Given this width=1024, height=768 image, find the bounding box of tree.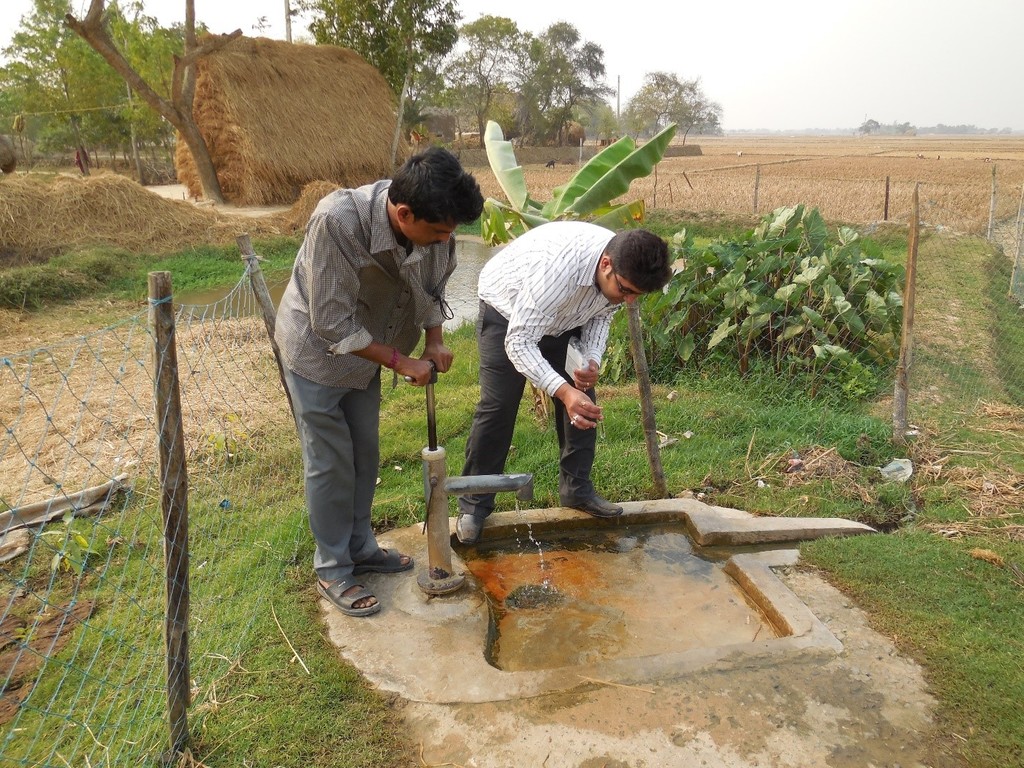
554/87/622/144.
